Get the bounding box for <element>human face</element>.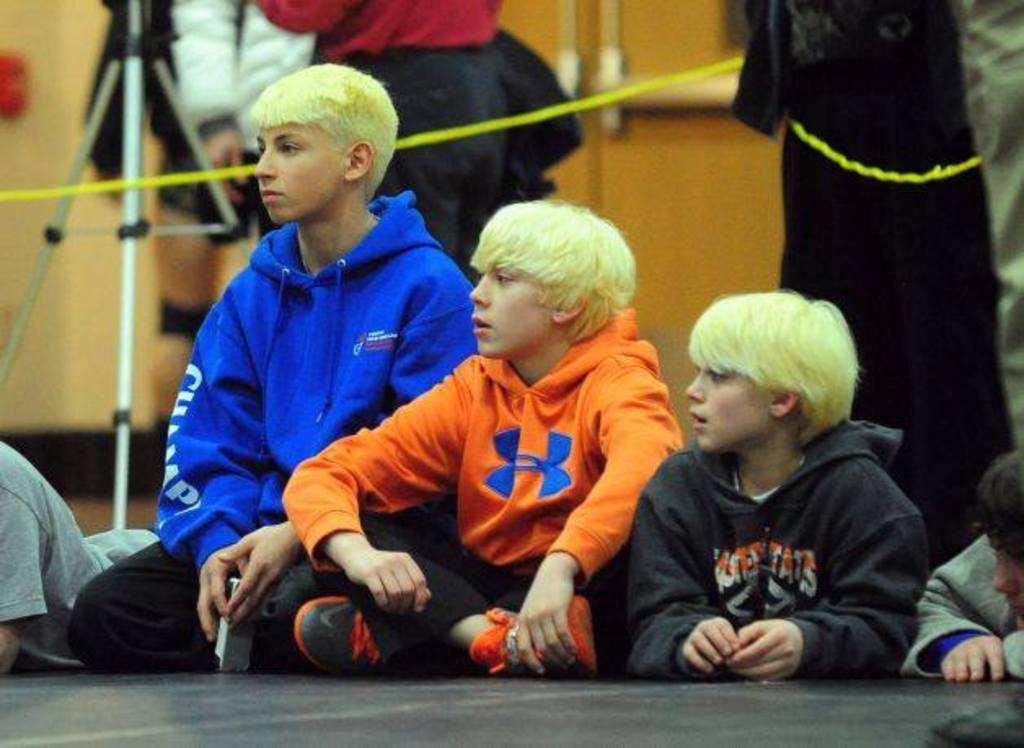
box=[468, 264, 559, 357].
